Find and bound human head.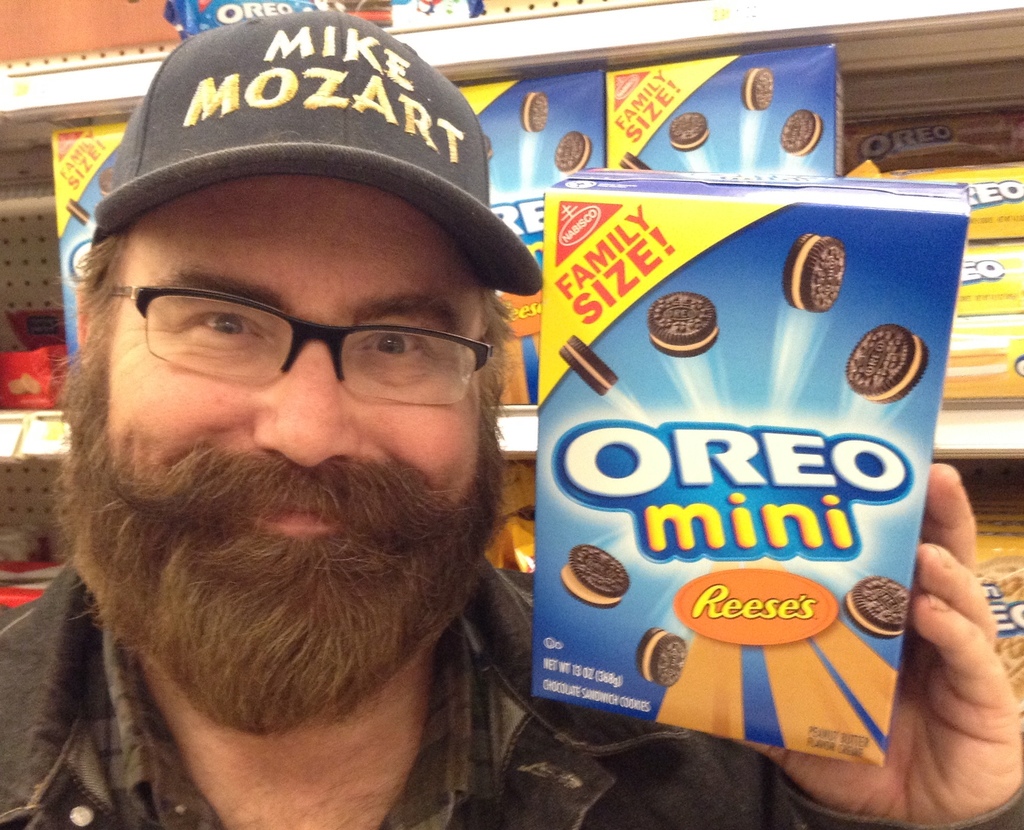
Bound: 45, 4, 547, 747.
